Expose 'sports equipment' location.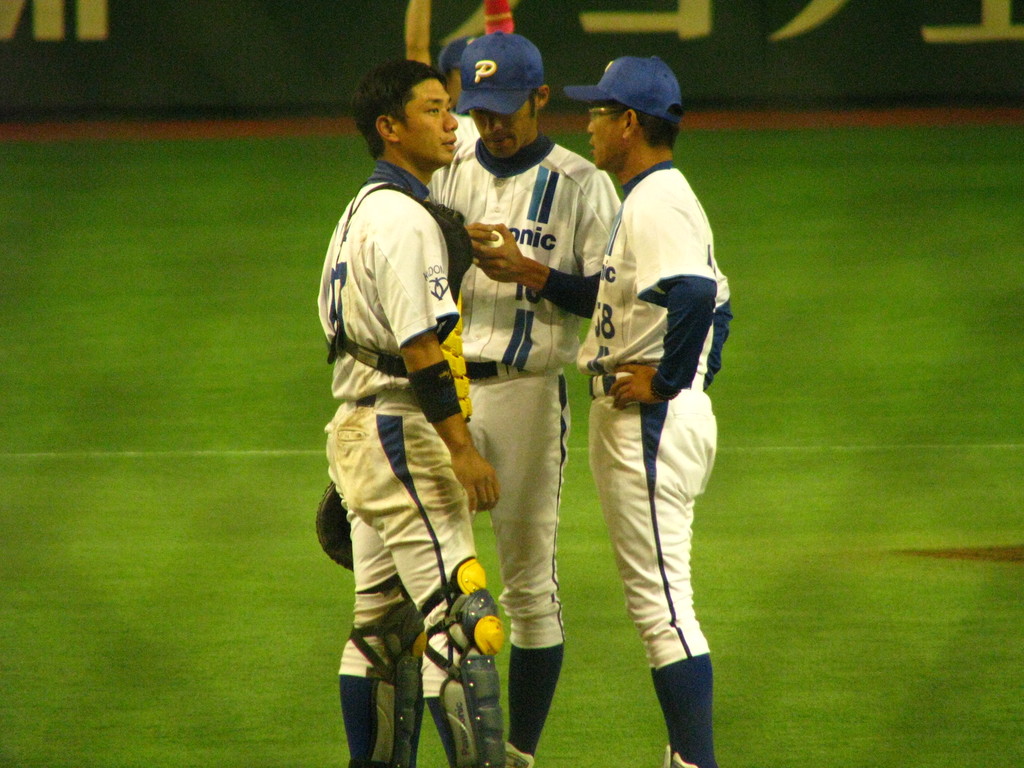
Exposed at [x1=429, y1=653, x2=513, y2=767].
